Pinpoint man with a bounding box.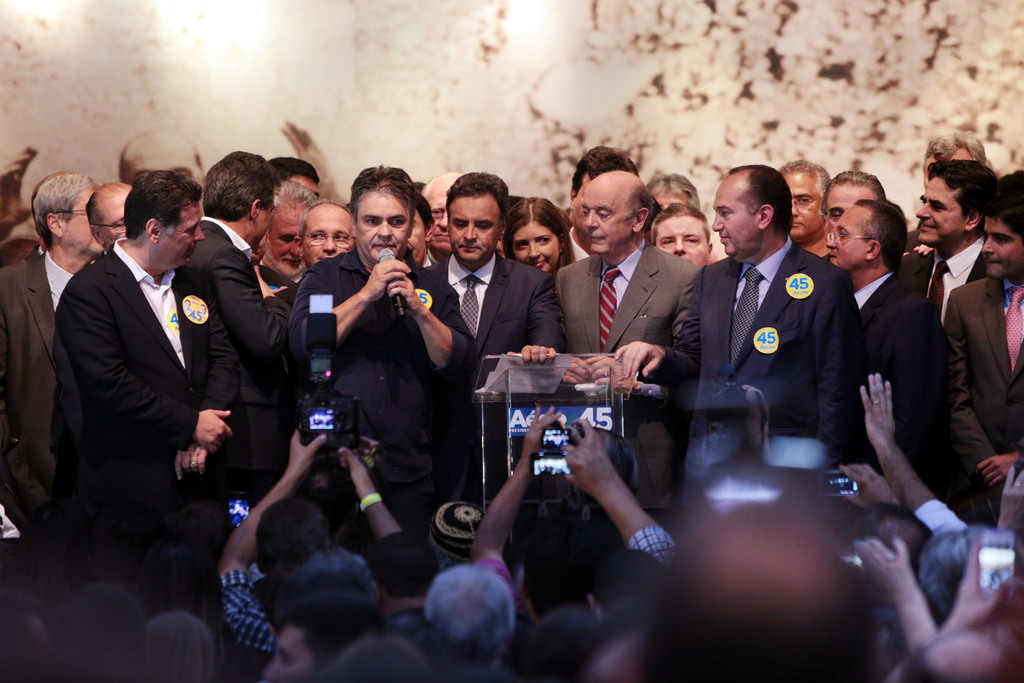
crop(899, 131, 992, 254).
